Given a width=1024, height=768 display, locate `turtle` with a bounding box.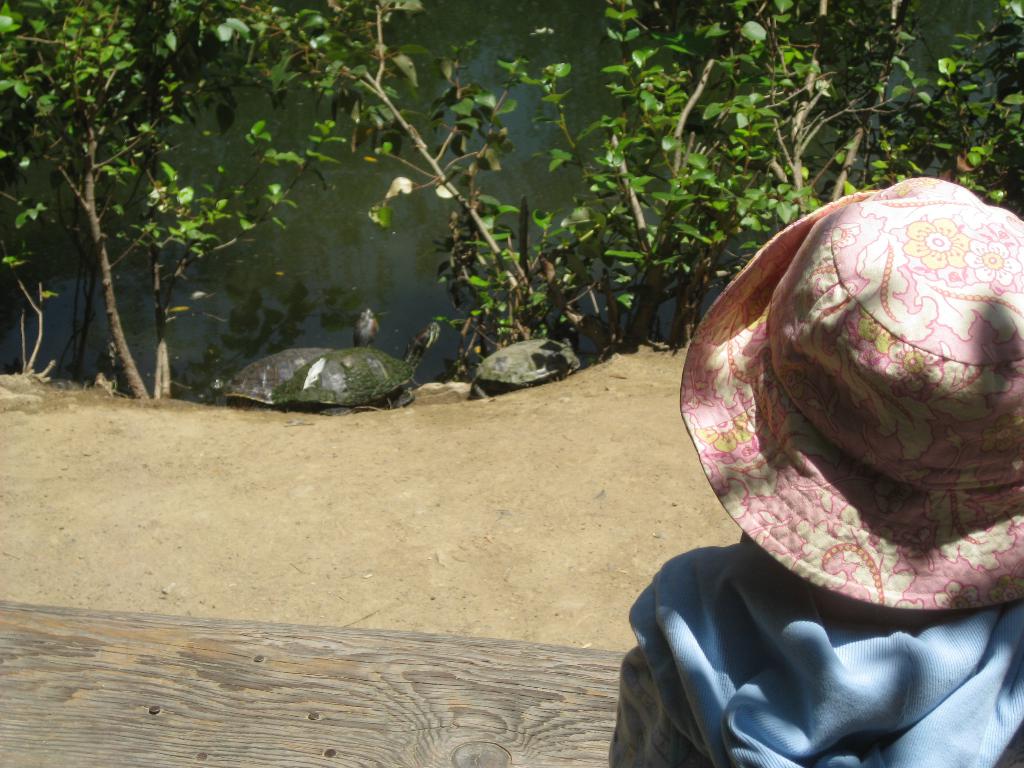
Located: (left=472, top=337, right=583, bottom=399).
